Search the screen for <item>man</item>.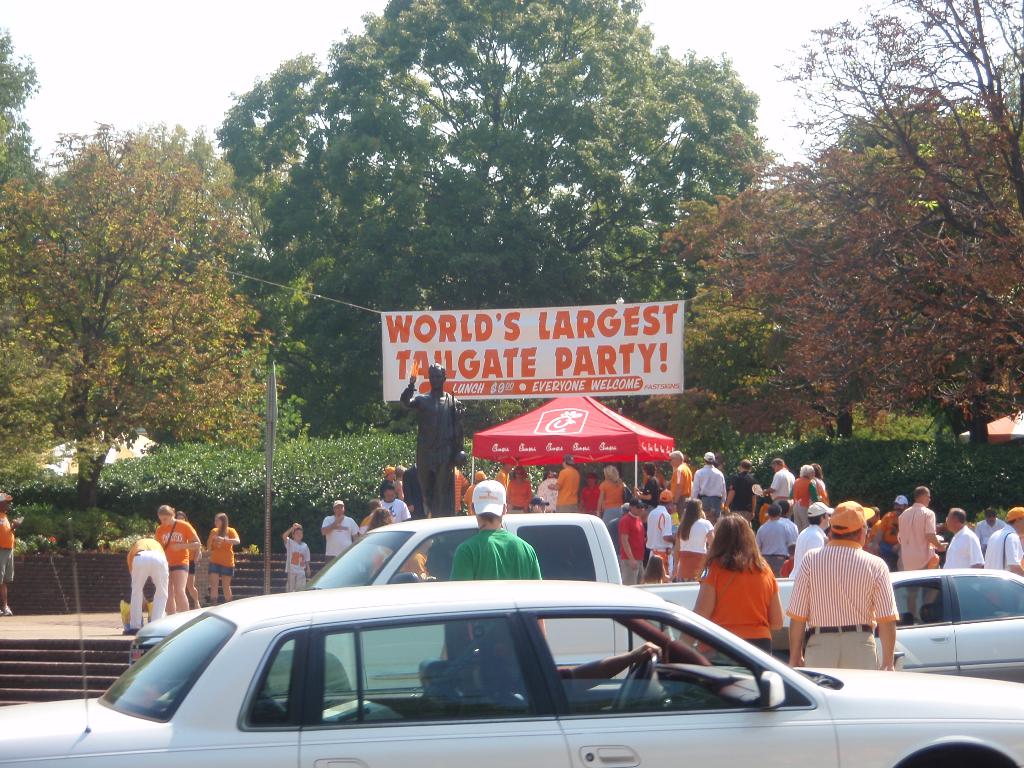
Found at left=986, top=500, right=1023, bottom=577.
